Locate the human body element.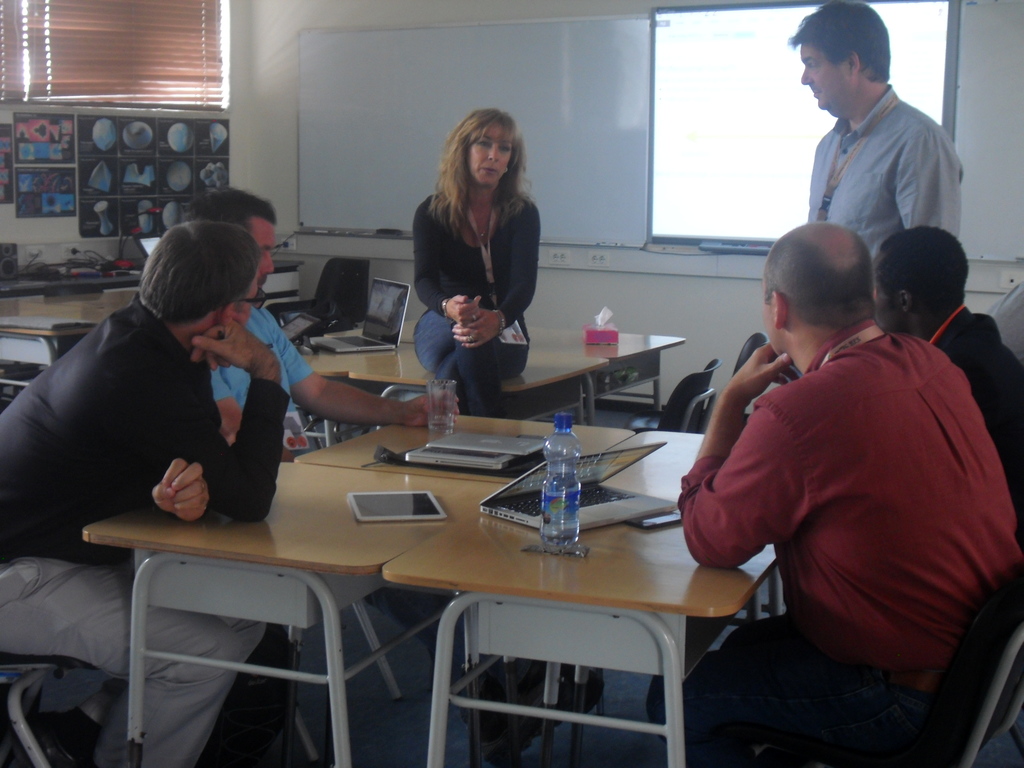
Element bbox: [x1=673, y1=219, x2=1023, y2=767].
